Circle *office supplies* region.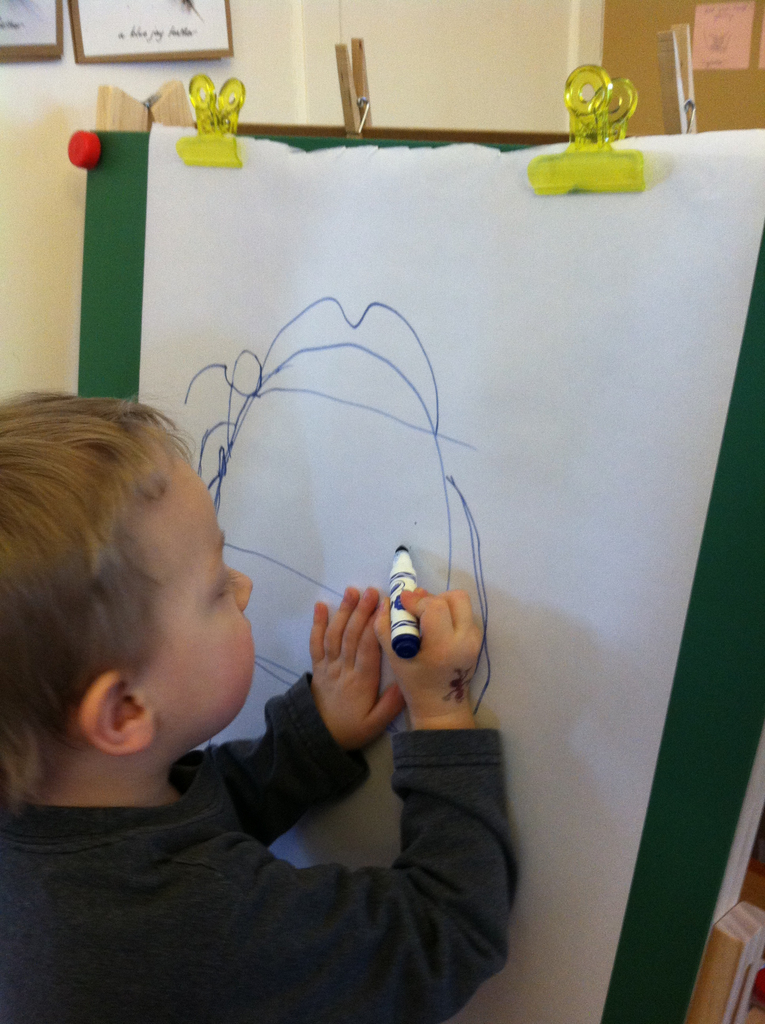
Region: BBox(528, 65, 642, 196).
